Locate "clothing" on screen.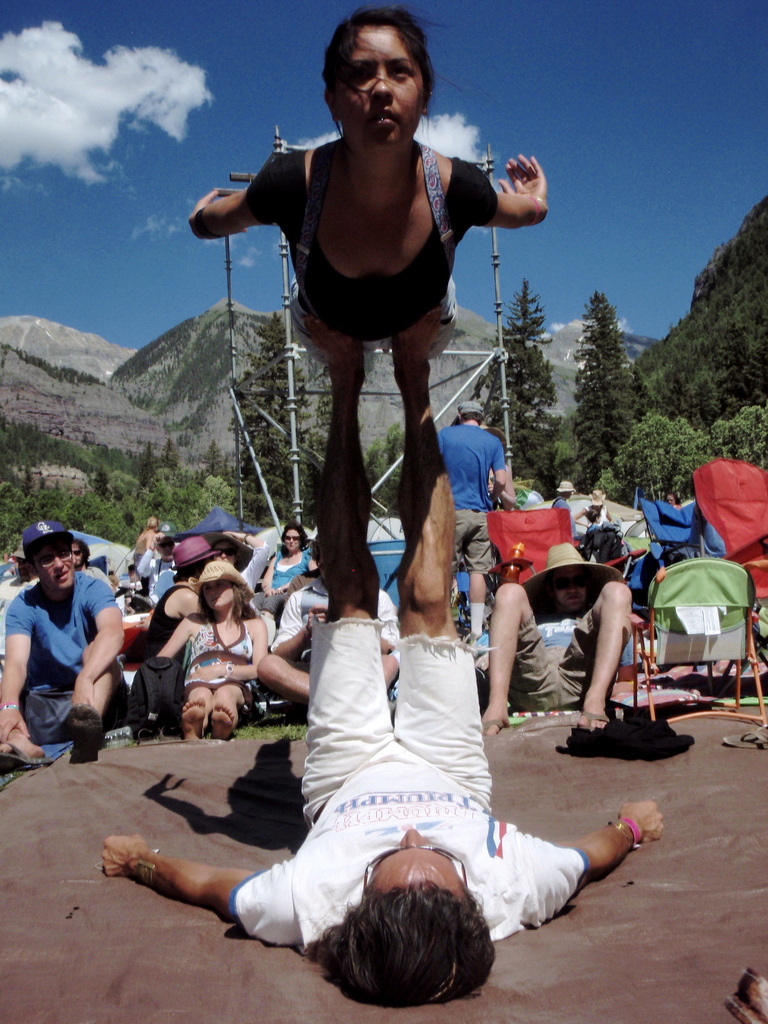
On screen at bbox(513, 597, 588, 711).
